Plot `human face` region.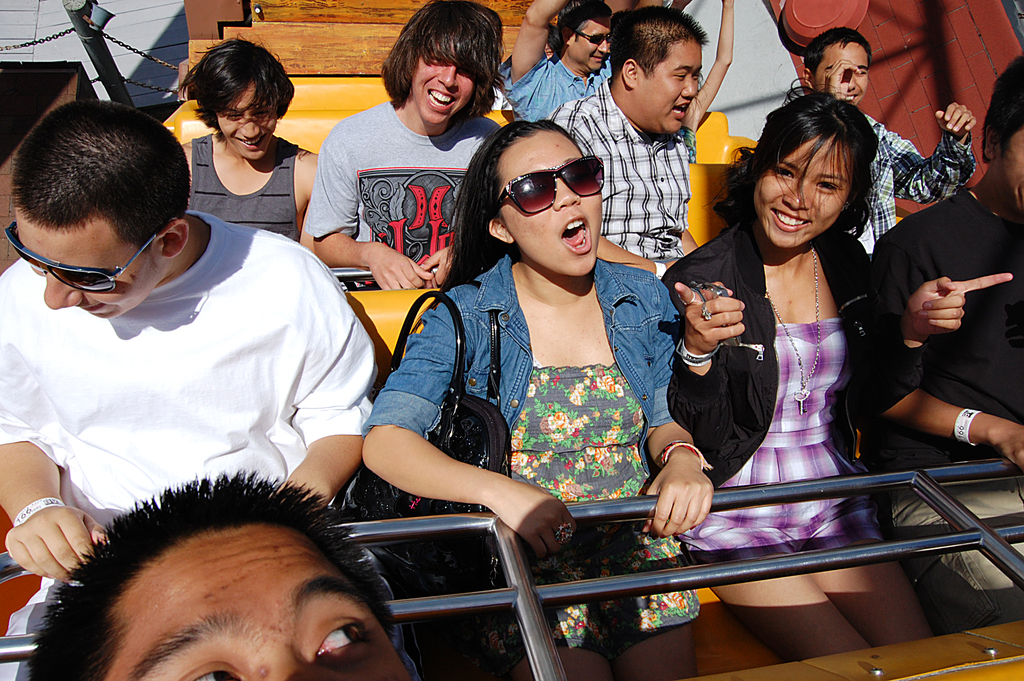
Plotted at (749,134,852,248).
